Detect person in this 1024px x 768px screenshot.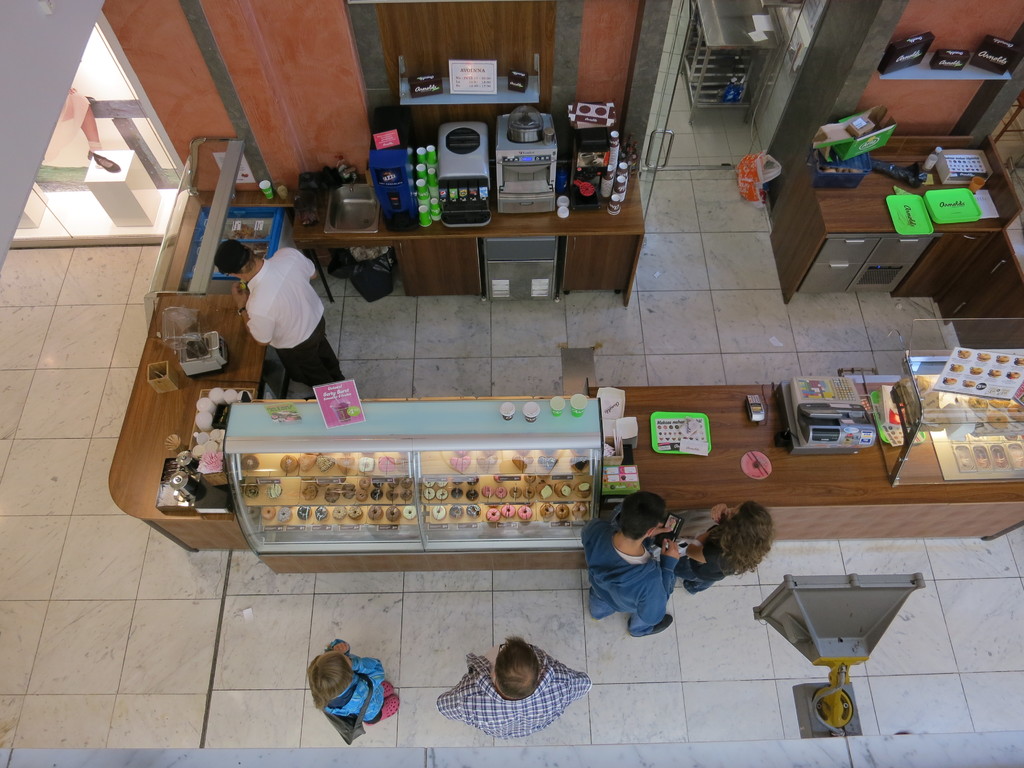
Detection: (675,503,771,596).
